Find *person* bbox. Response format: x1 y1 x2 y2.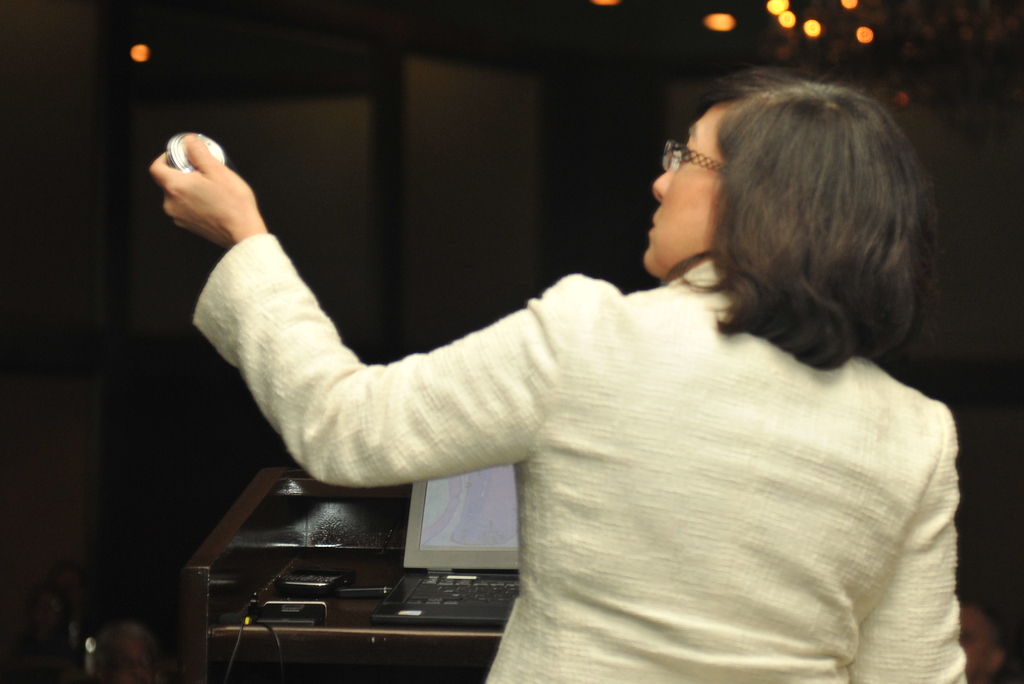
226 51 1000 683.
